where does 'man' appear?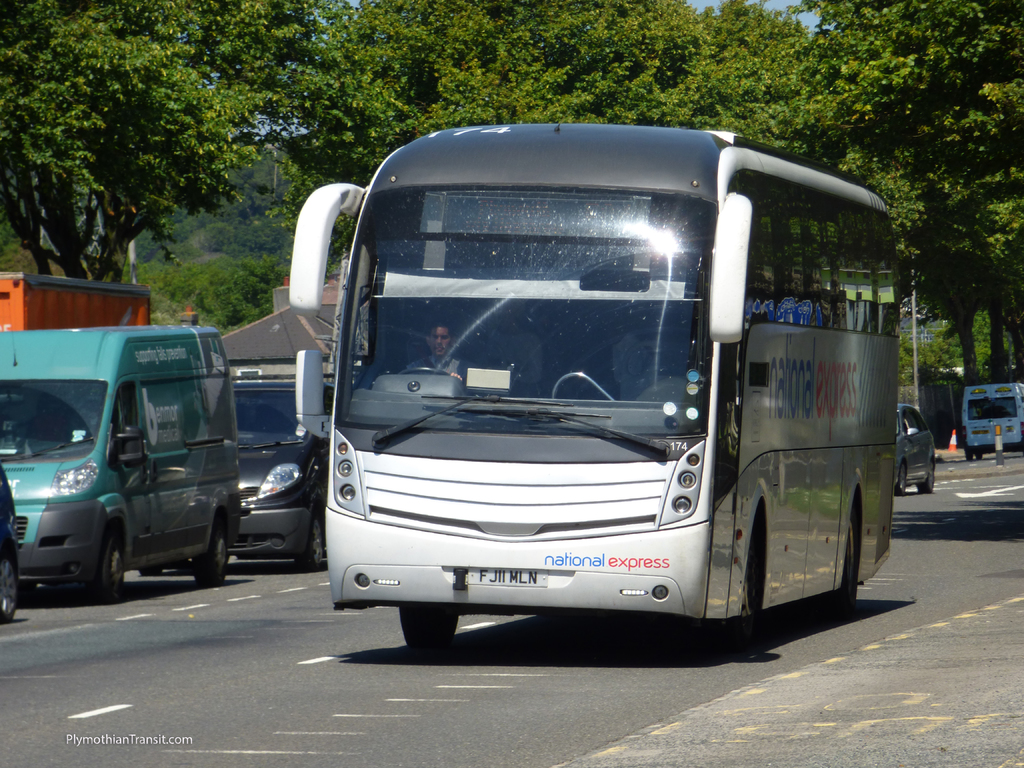
Appears at box(400, 319, 477, 390).
